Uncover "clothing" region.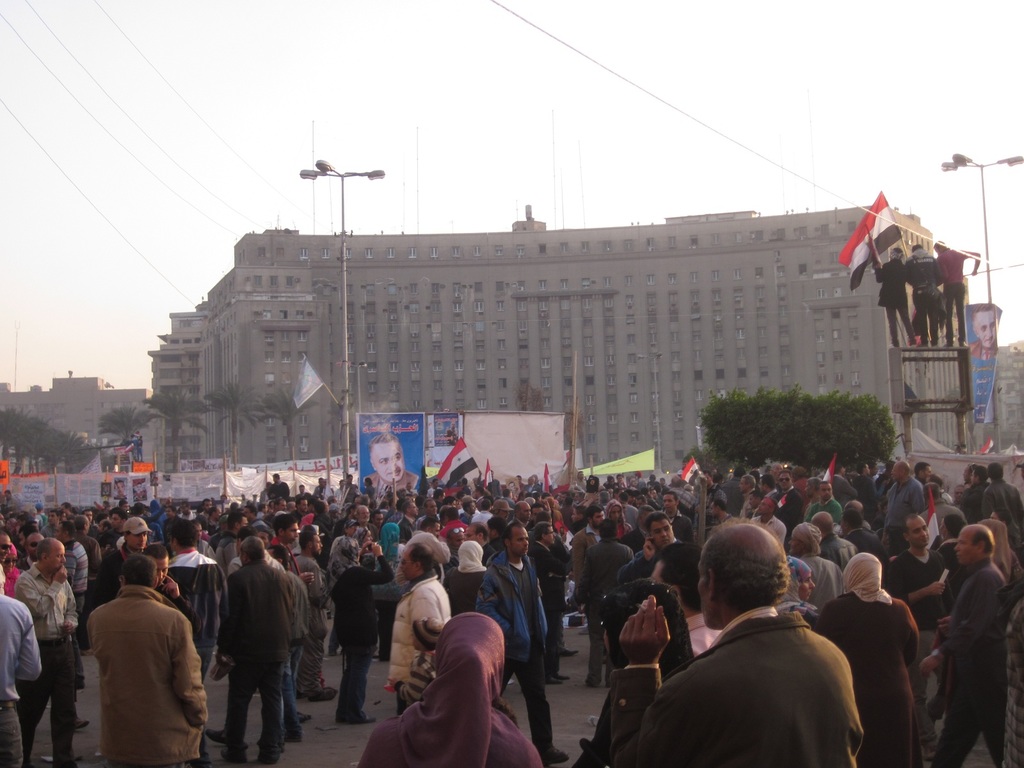
Uncovered: crop(443, 562, 492, 621).
